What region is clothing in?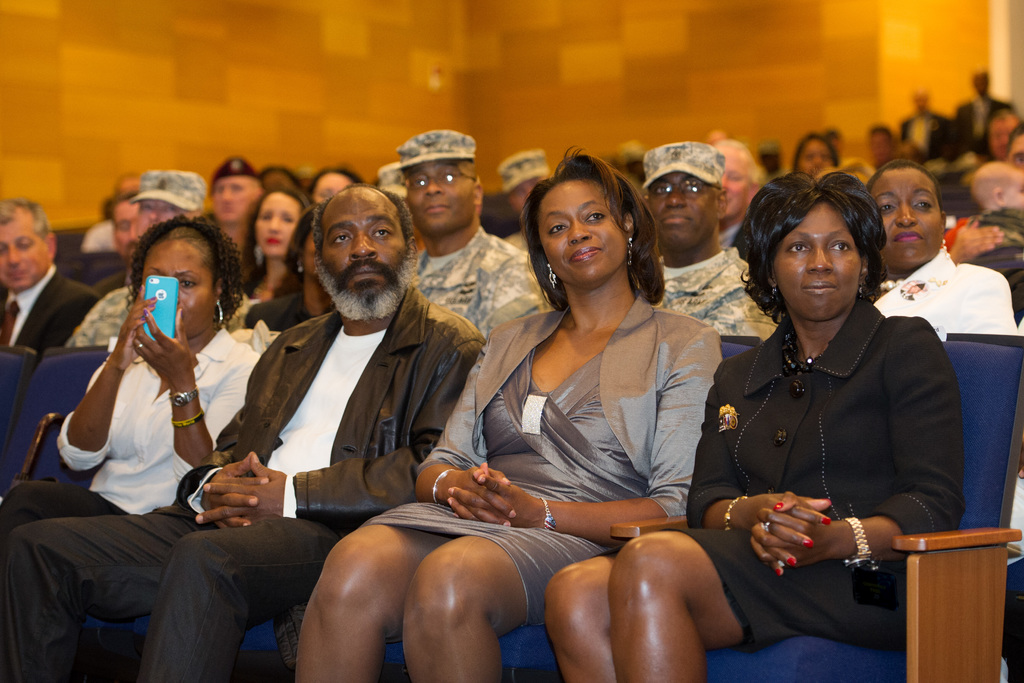
bbox=(959, 210, 1023, 329).
